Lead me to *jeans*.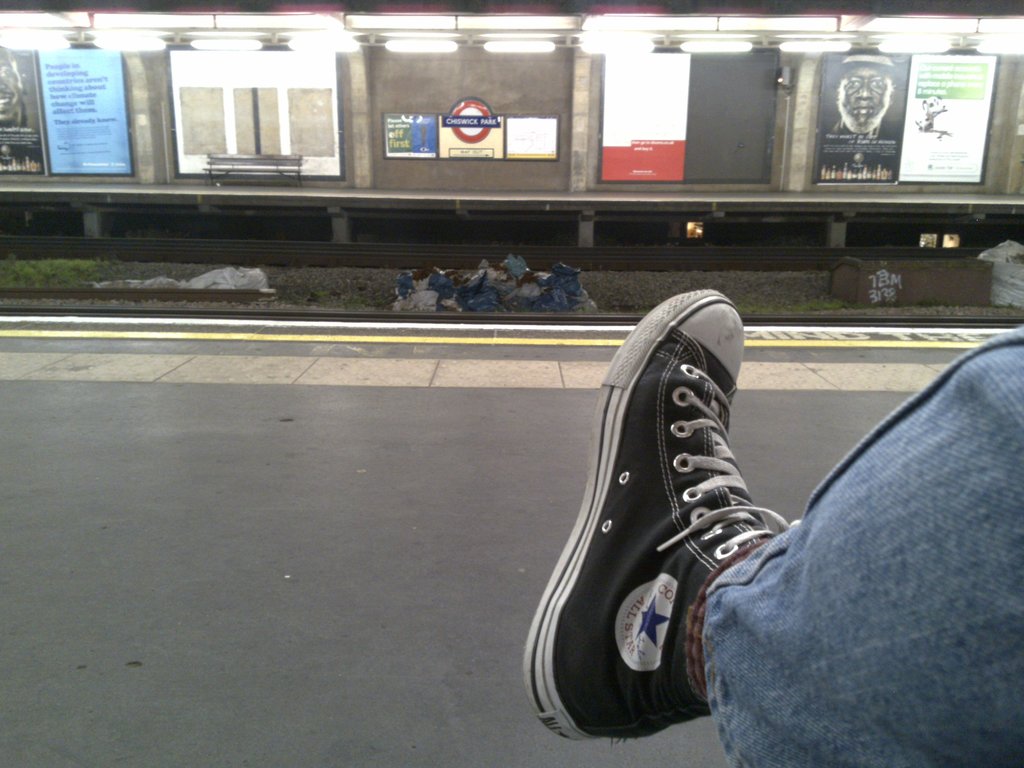
Lead to (676, 307, 994, 767).
